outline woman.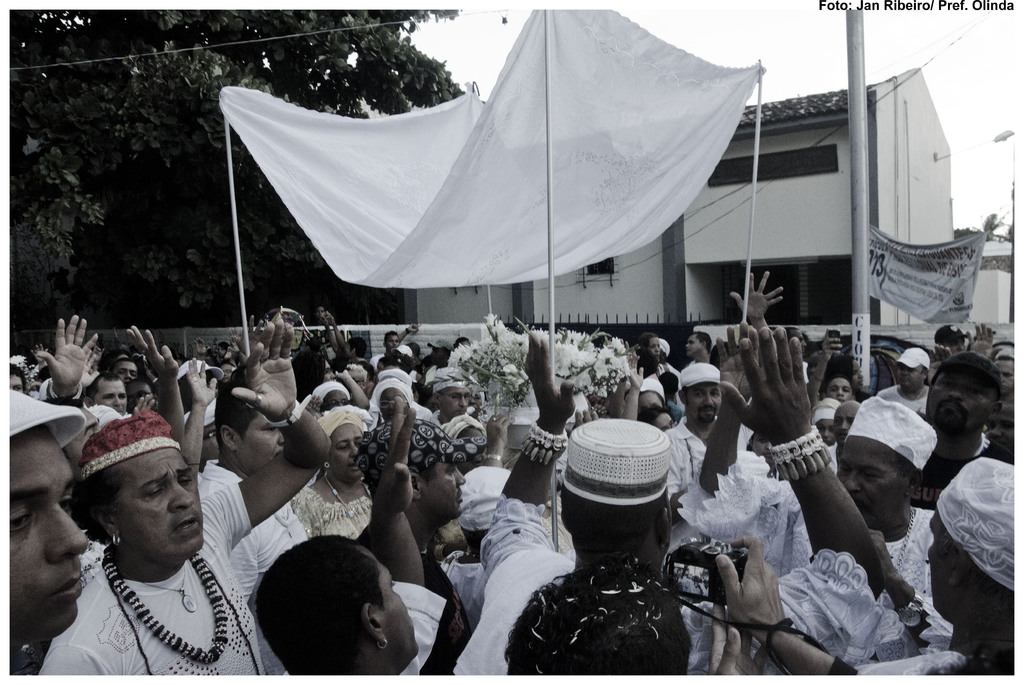
Outline: rect(826, 354, 870, 404).
